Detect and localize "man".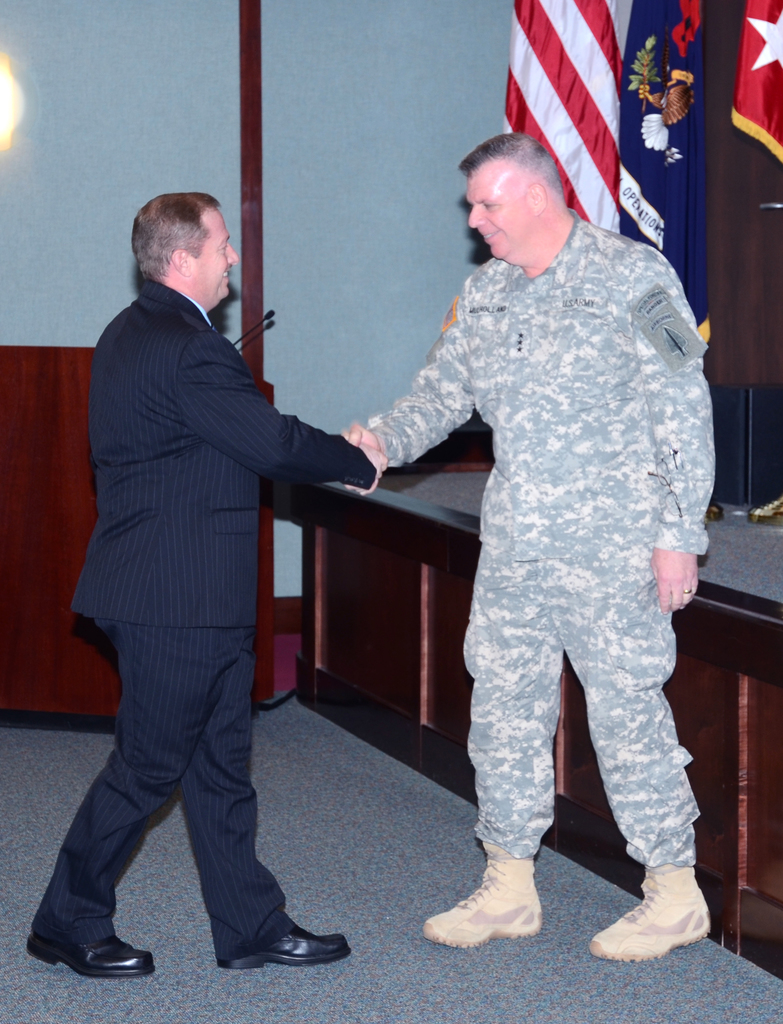
Localized at {"left": 331, "top": 132, "right": 720, "bottom": 972}.
